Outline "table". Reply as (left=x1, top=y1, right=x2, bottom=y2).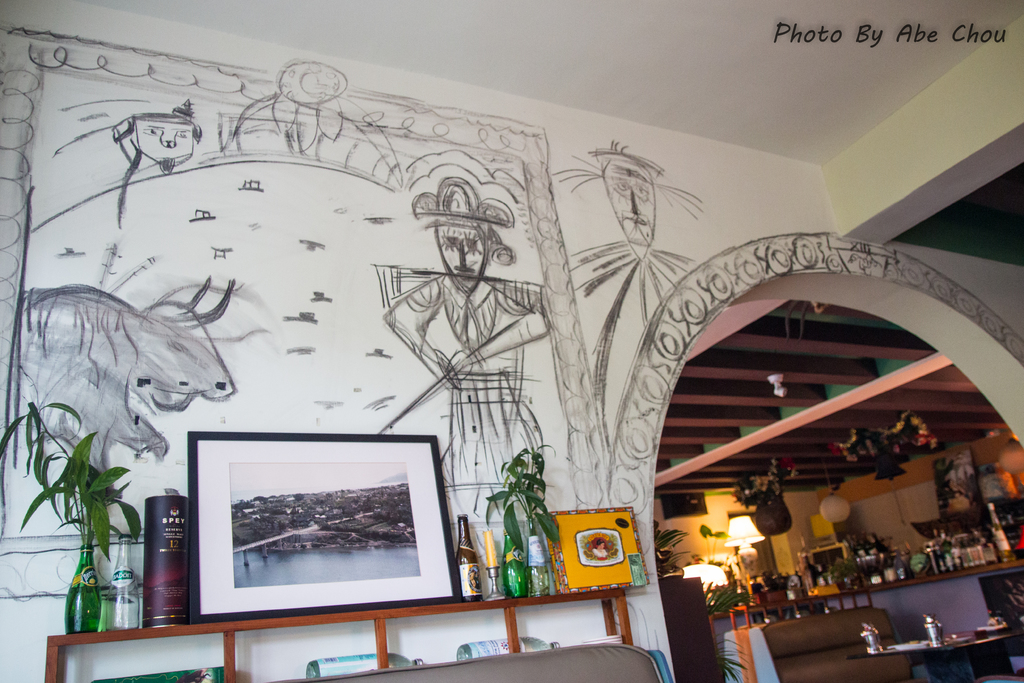
(left=44, top=589, right=635, bottom=682).
